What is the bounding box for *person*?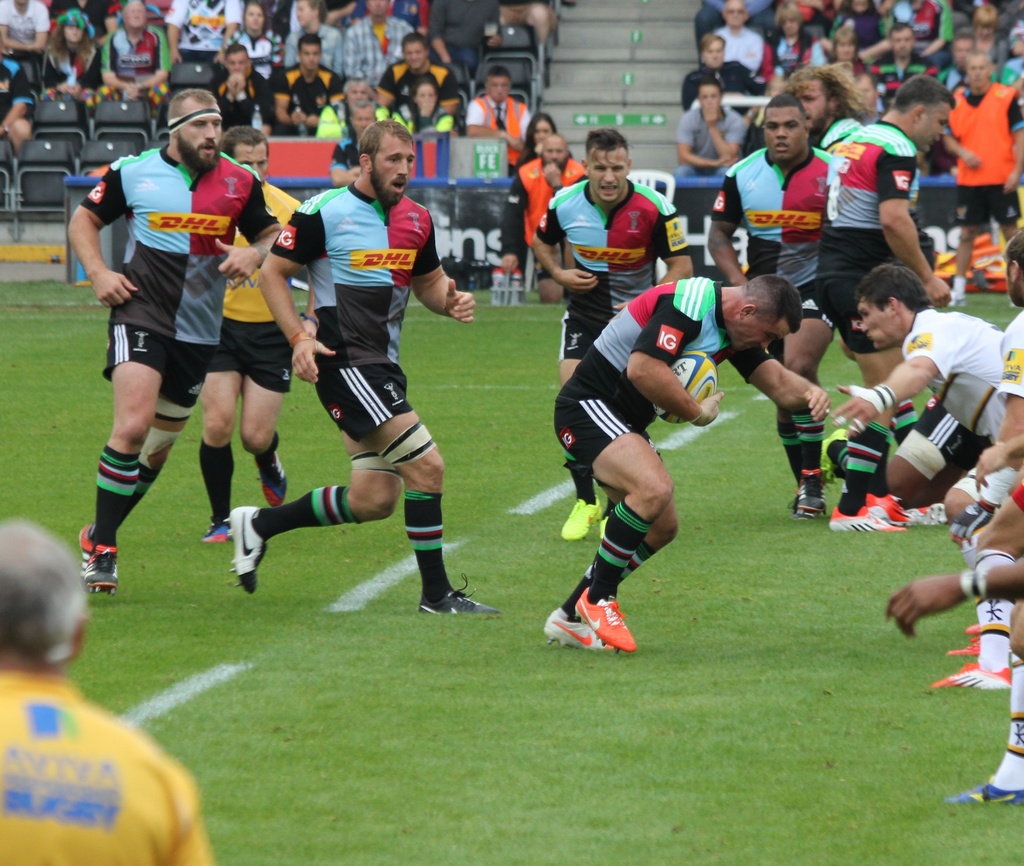
<box>220,0,288,79</box>.
